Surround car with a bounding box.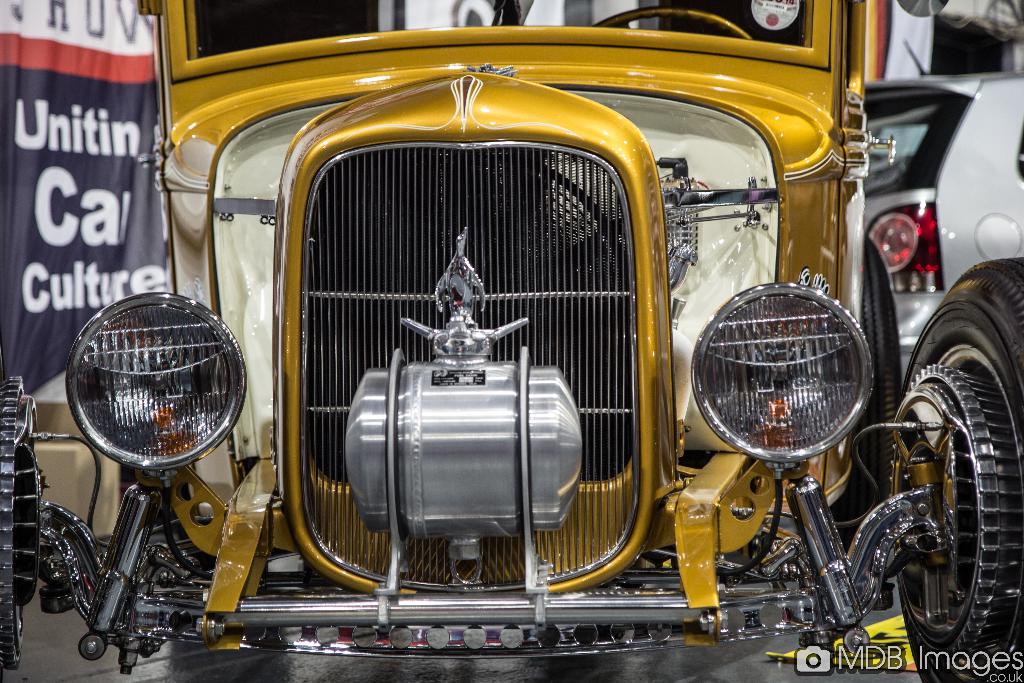
box(0, 0, 1021, 682).
